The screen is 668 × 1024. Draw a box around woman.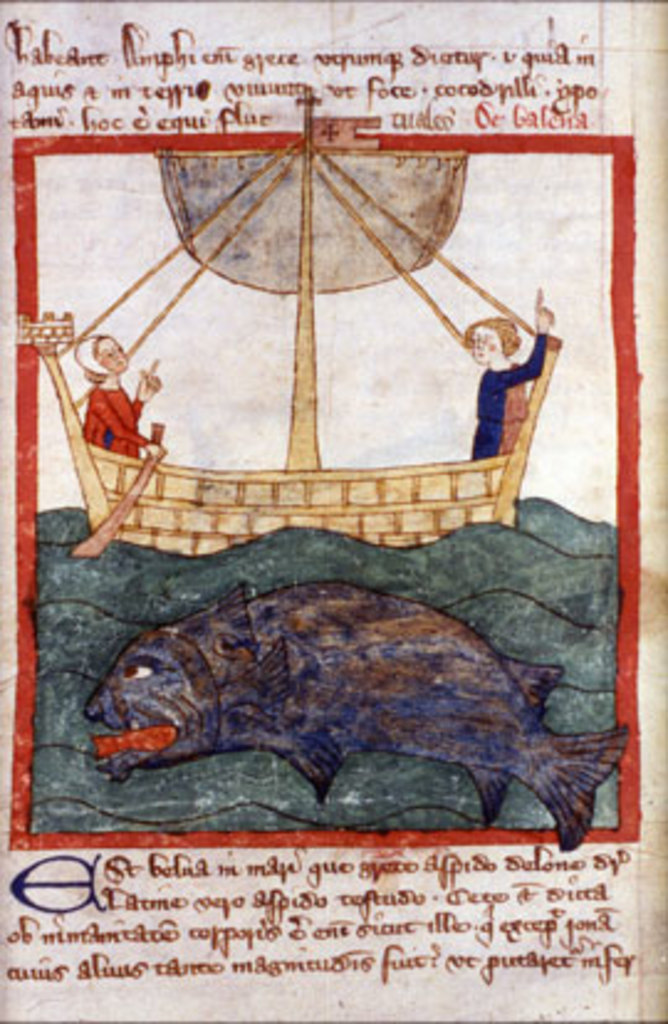
455 299 559 465.
